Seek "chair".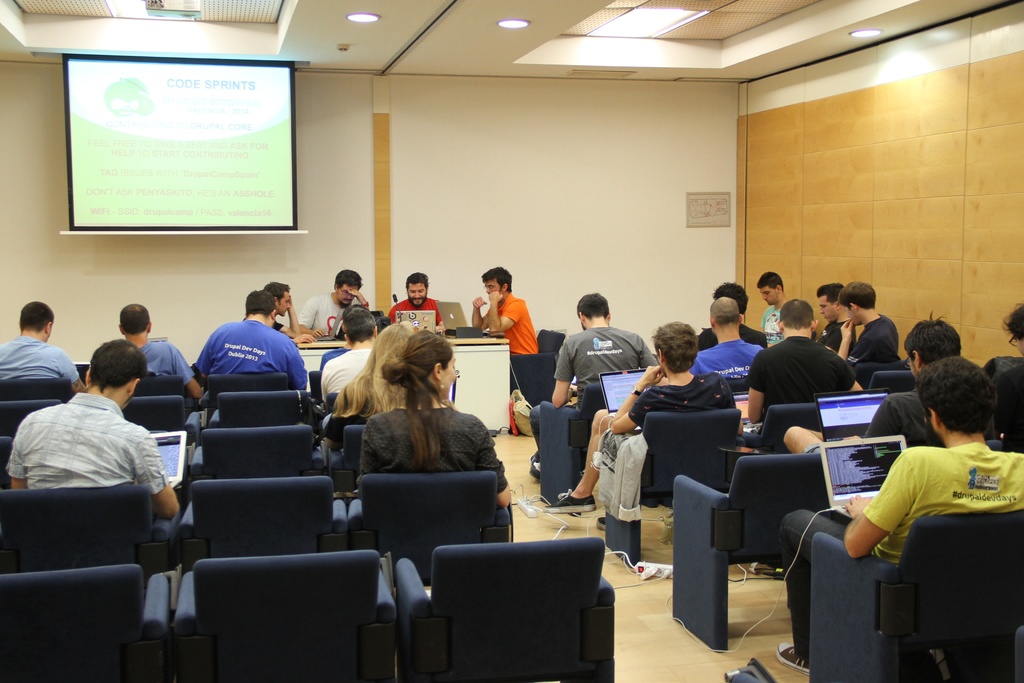
(left=511, top=329, right=565, bottom=388).
